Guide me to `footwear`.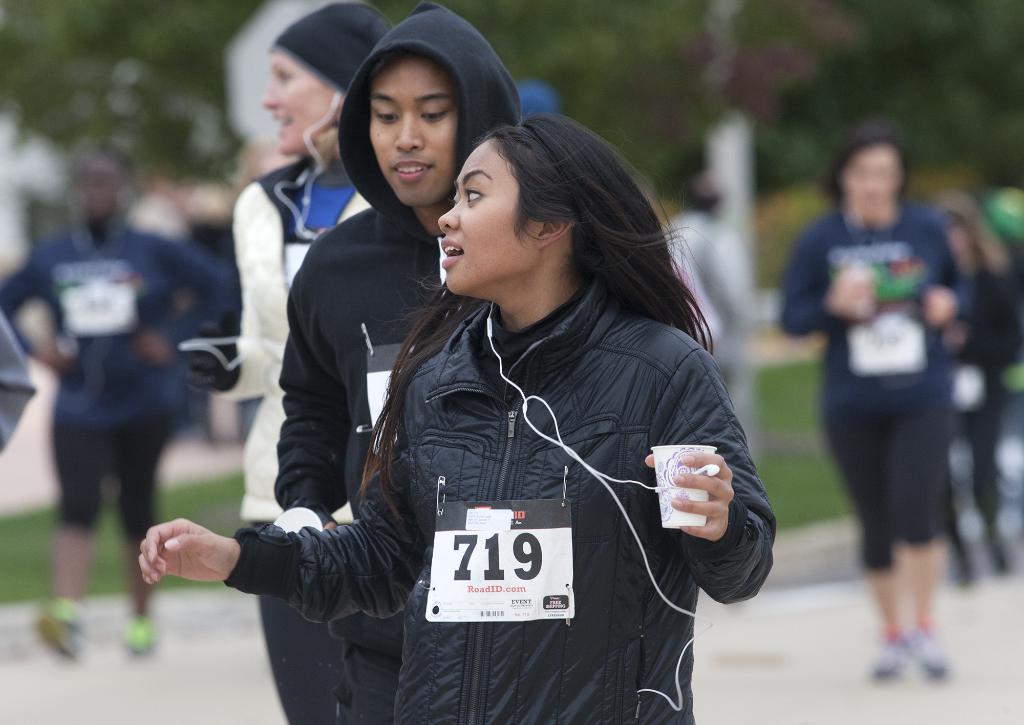
Guidance: [x1=870, y1=605, x2=953, y2=687].
